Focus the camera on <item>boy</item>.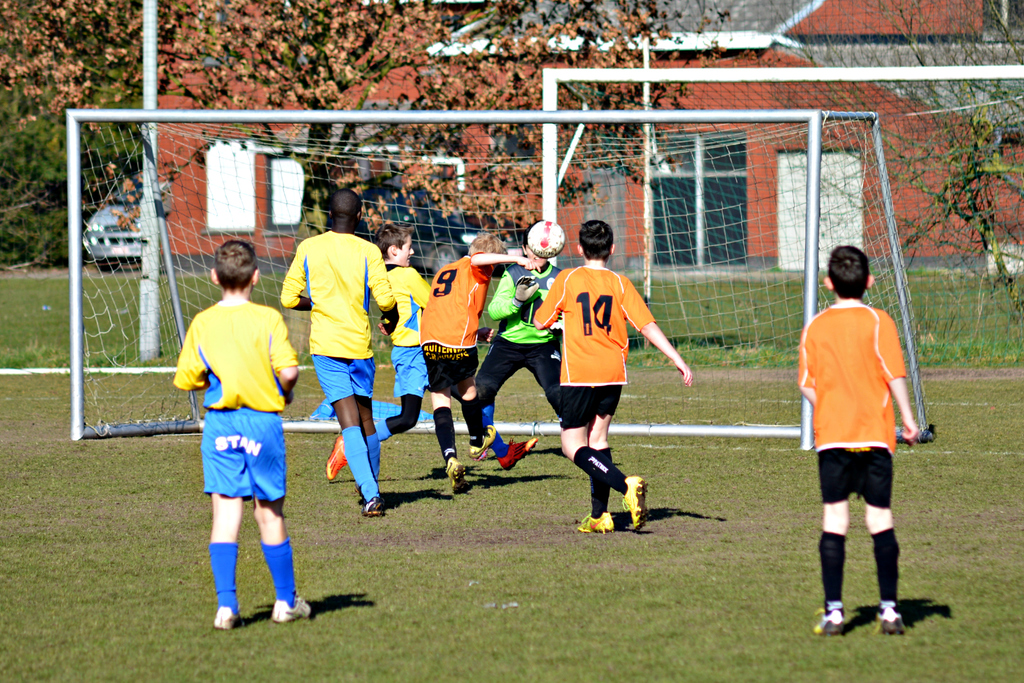
Focus region: (x1=413, y1=235, x2=507, y2=492).
